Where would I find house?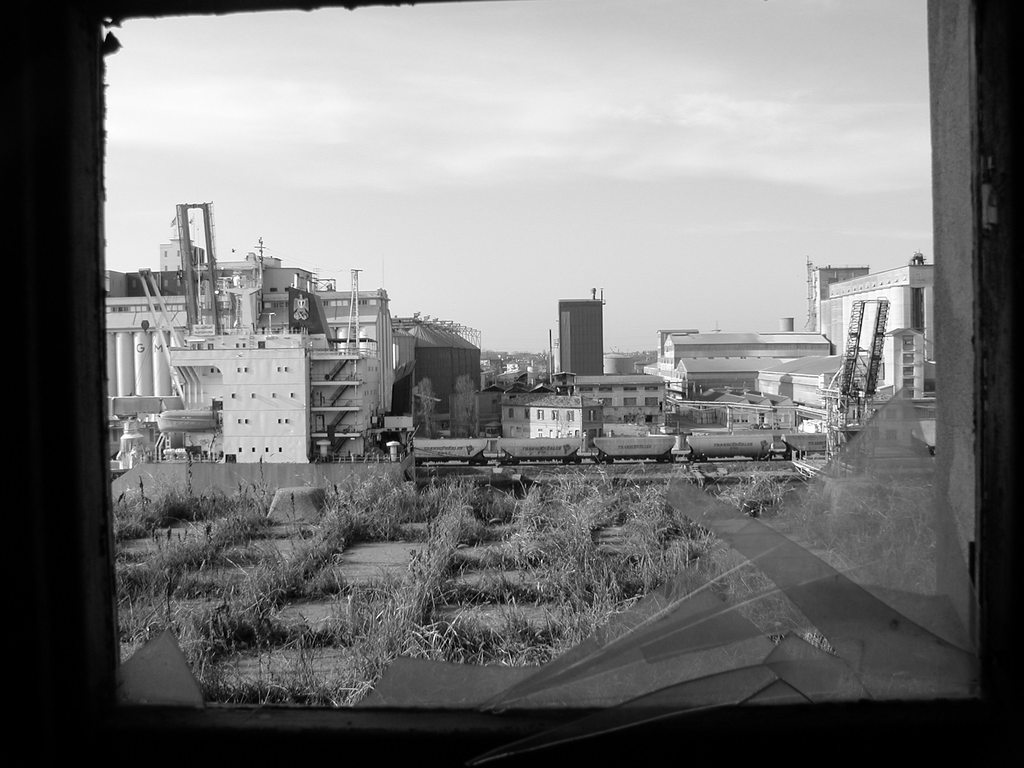
At Rect(804, 253, 938, 450).
